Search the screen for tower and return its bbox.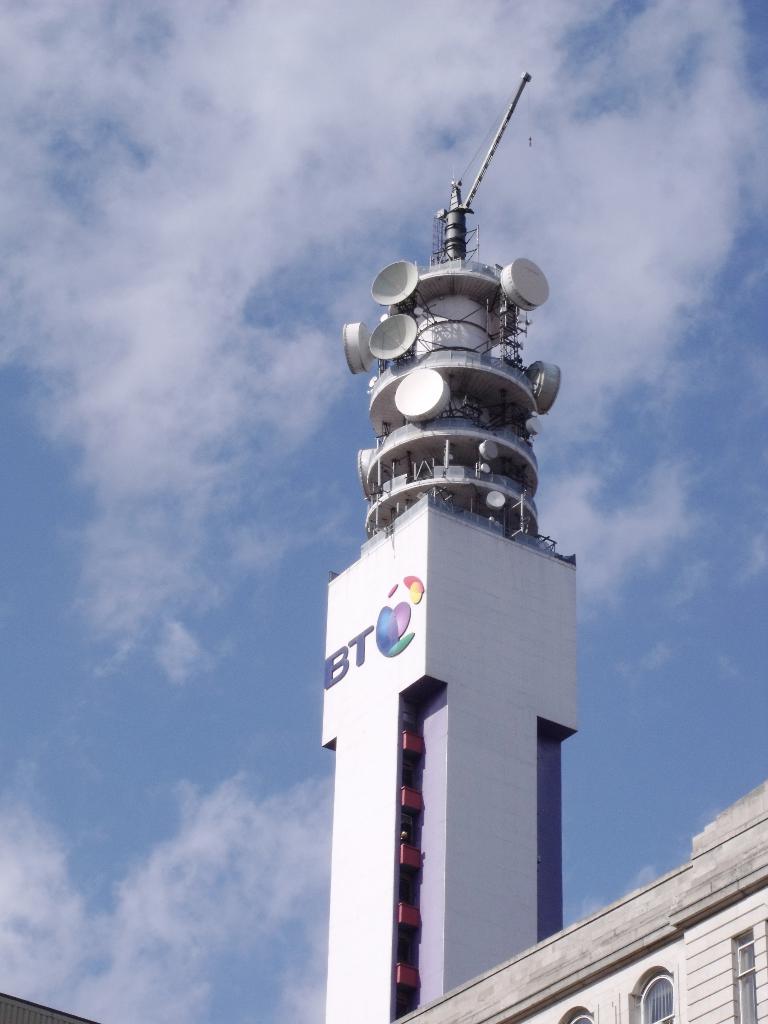
Found: [x1=323, y1=489, x2=575, y2=1023].
